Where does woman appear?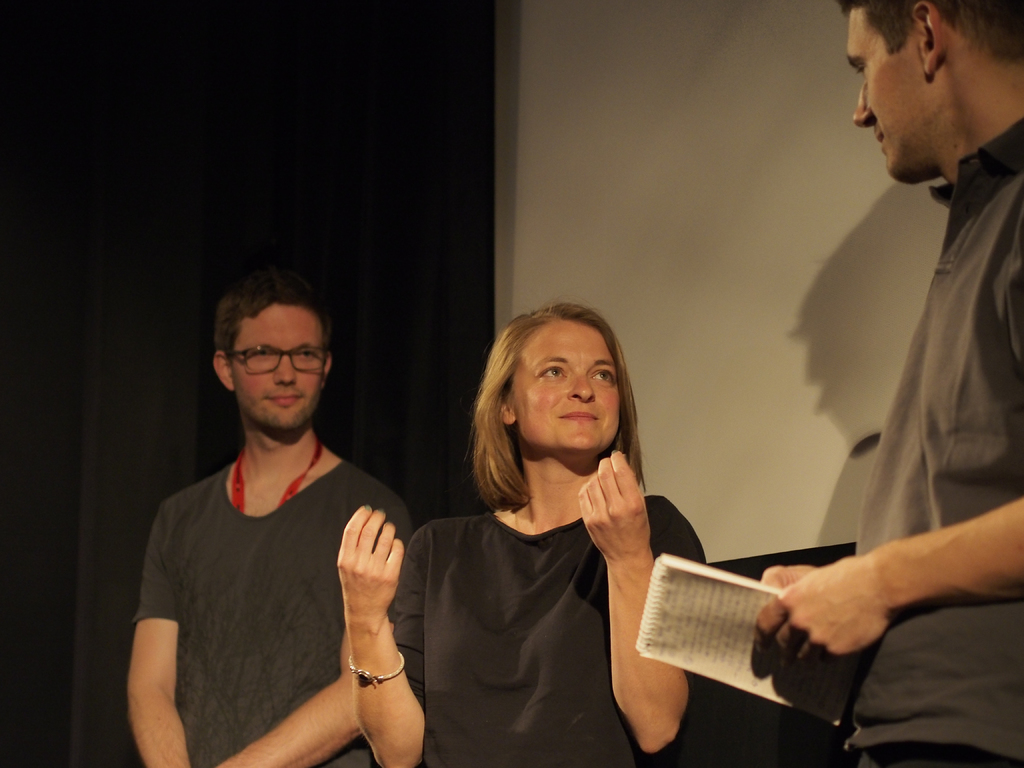
Appears at 404, 280, 697, 767.
